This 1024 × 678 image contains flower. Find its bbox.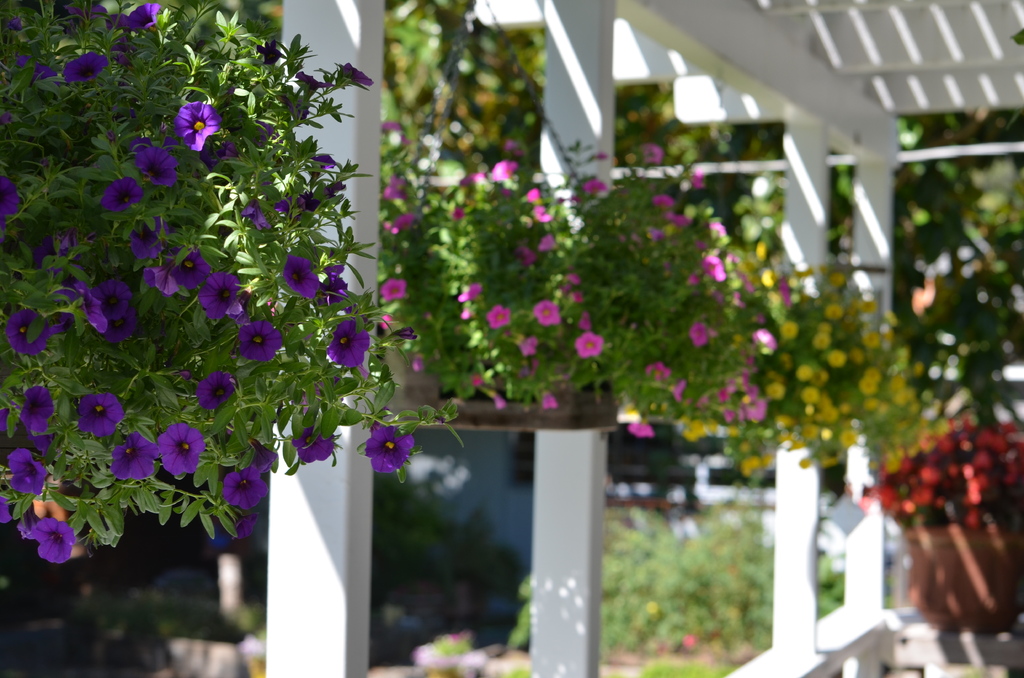
[left=587, top=177, right=602, bottom=194].
